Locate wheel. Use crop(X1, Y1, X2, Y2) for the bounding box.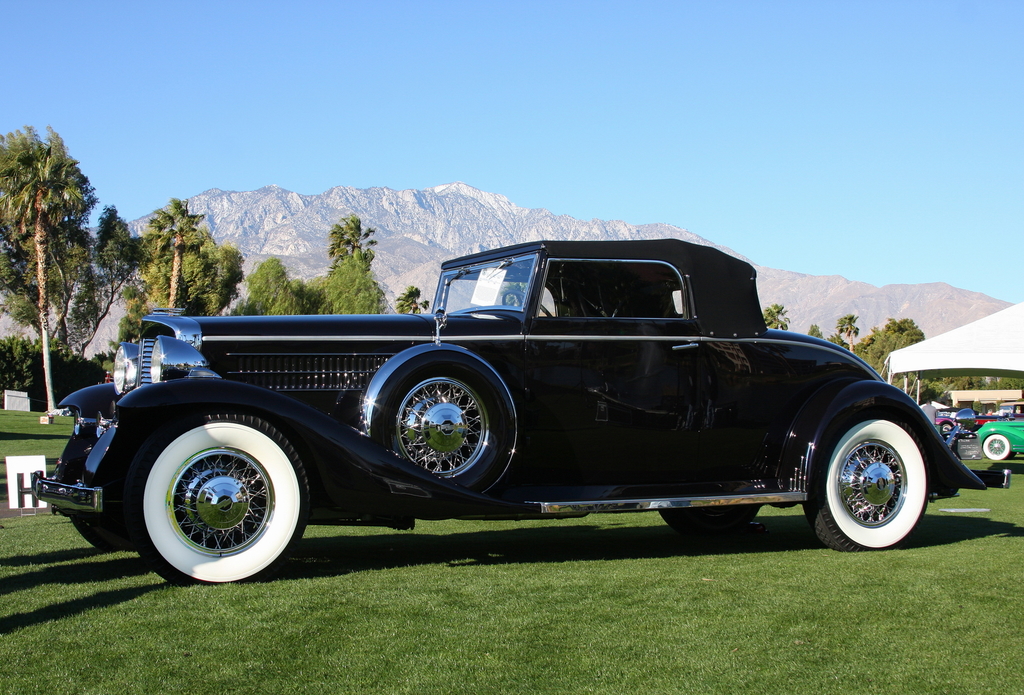
crop(805, 419, 931, 552).
